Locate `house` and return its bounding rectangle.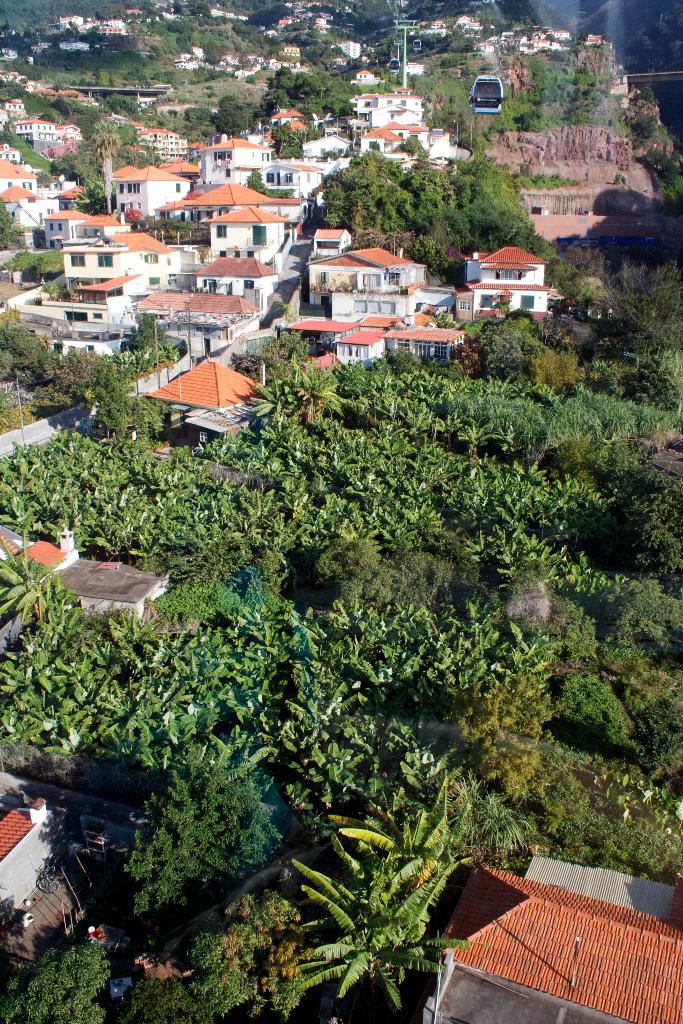
(left=363, top=115, right=419, bottom=147).
